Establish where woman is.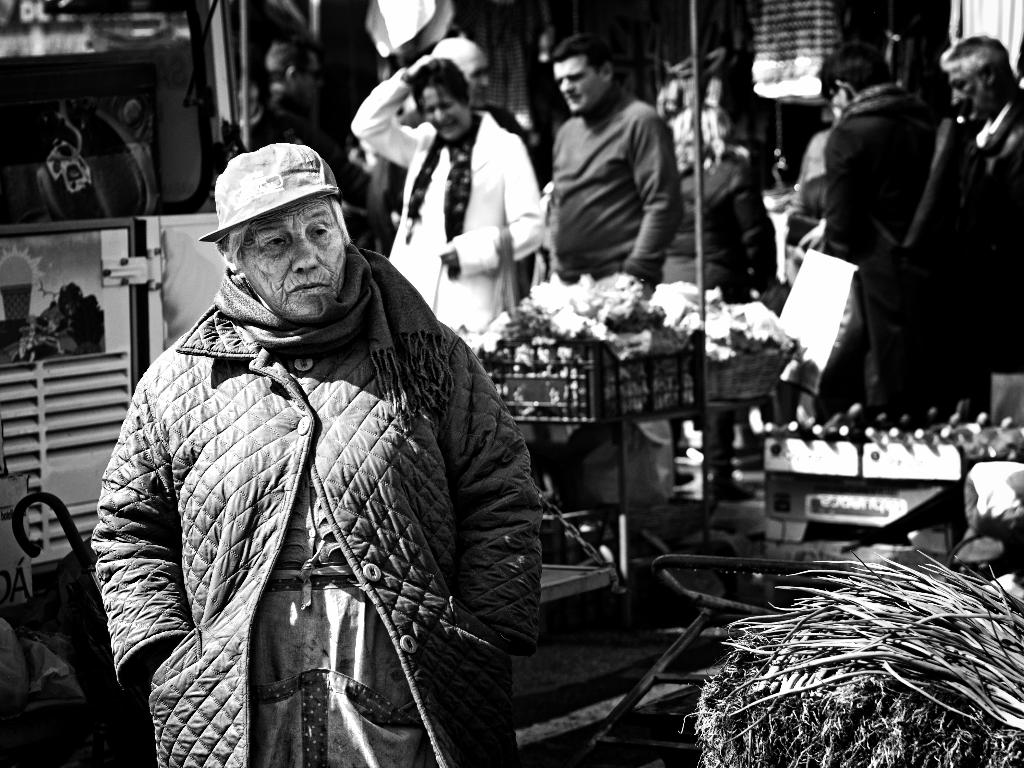
Established at bbox=(342, 47, 533, 384).
